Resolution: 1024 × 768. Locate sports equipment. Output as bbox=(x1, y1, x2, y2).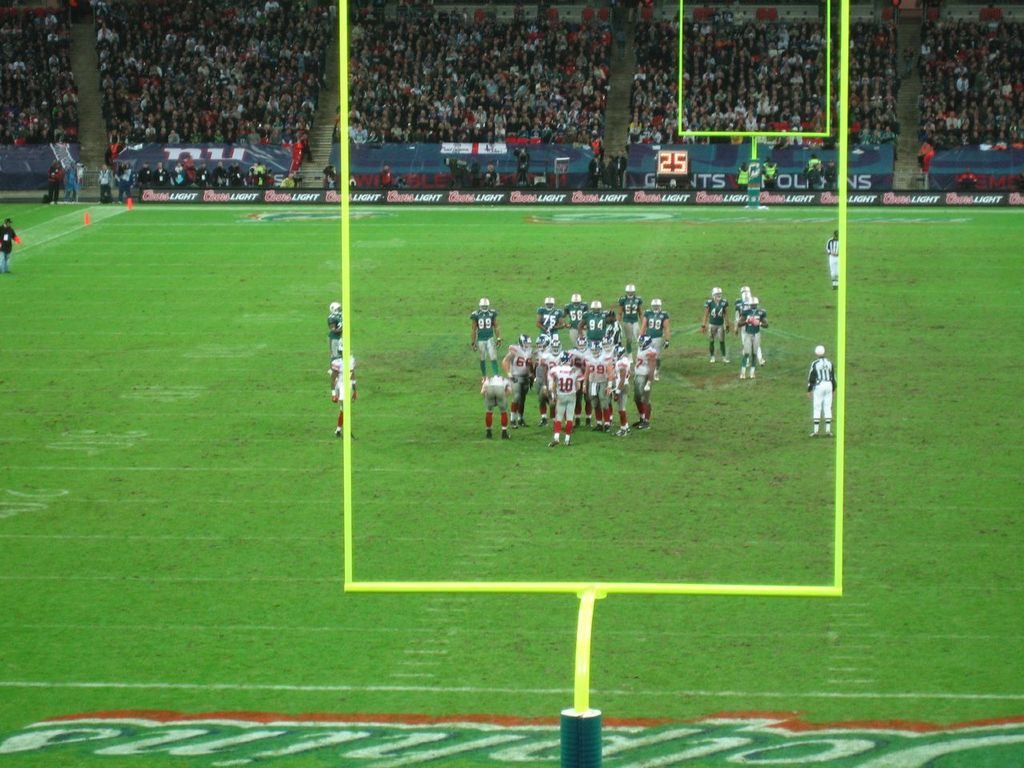
bbox=(537, 333, 552, 350).
